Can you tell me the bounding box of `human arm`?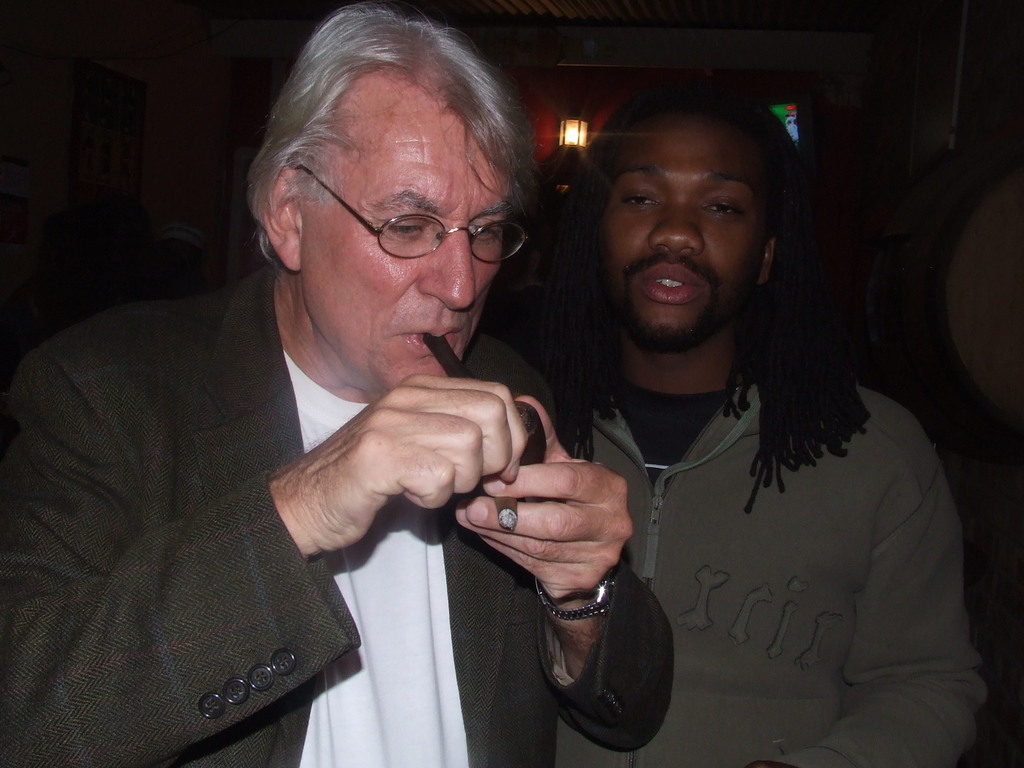
(739, 424, 989, 767).
